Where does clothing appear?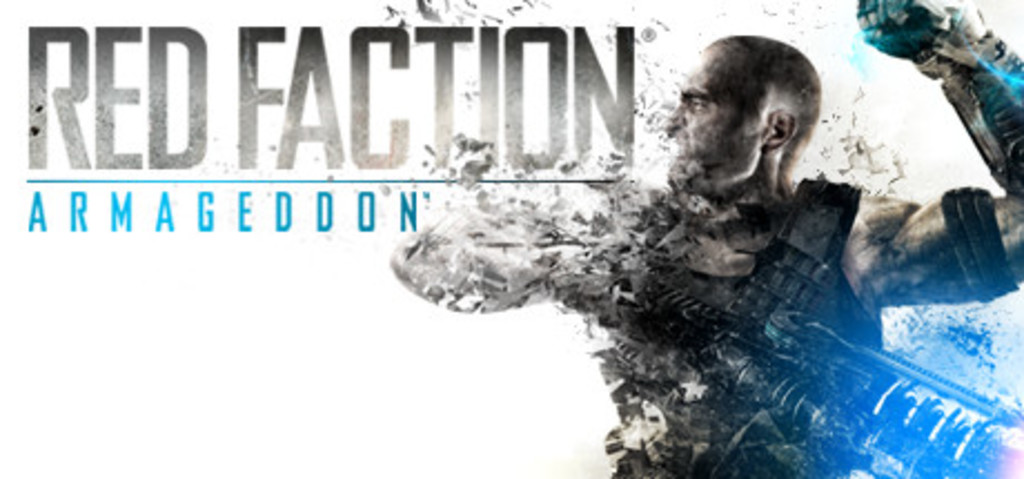
Appears at [left=603, top=178, right=882, bottom=477].
